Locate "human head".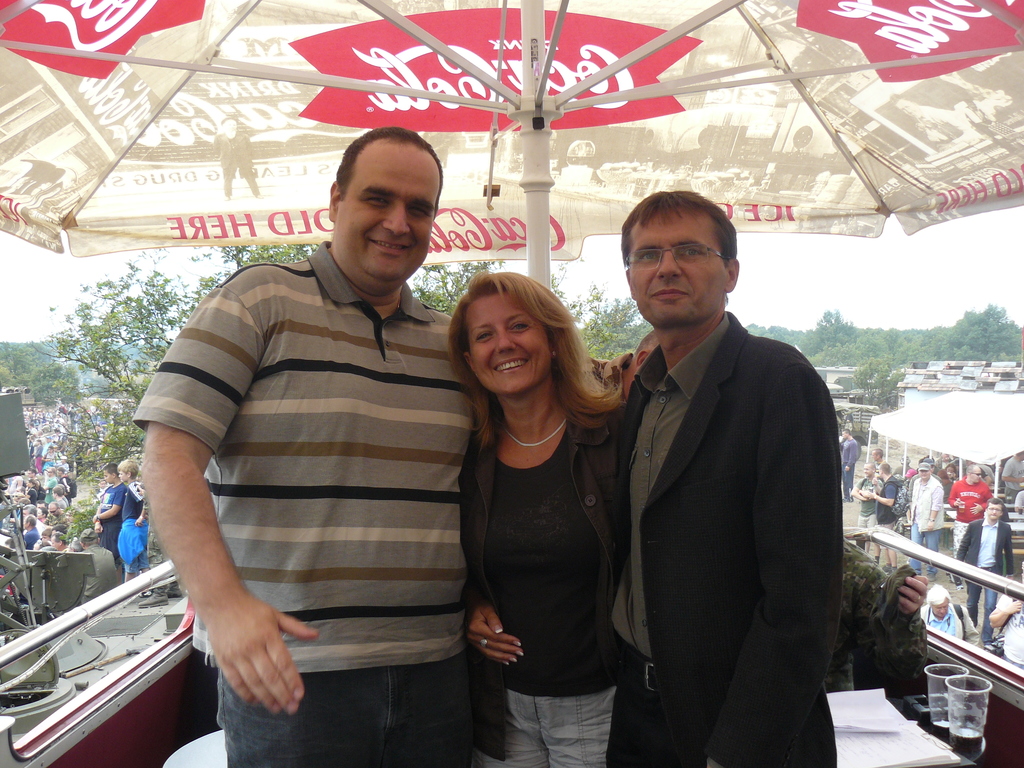
Bounding box: 898/452/909/468.
